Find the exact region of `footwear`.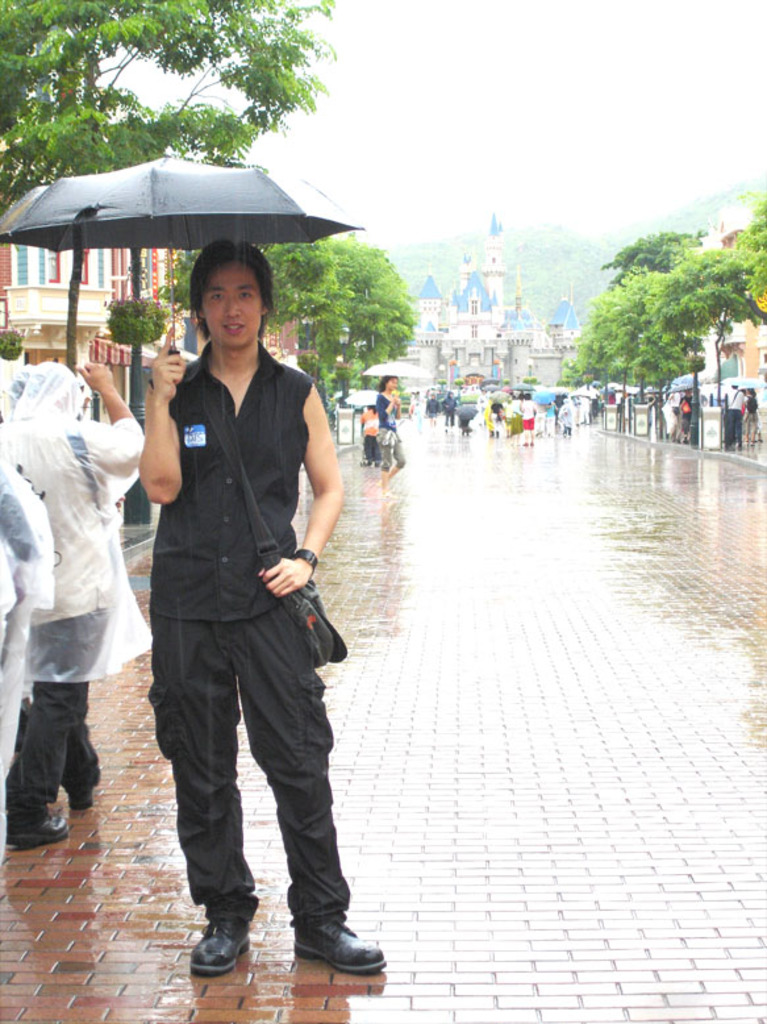
Exact region: select_region(192, 923, 257, 978).
